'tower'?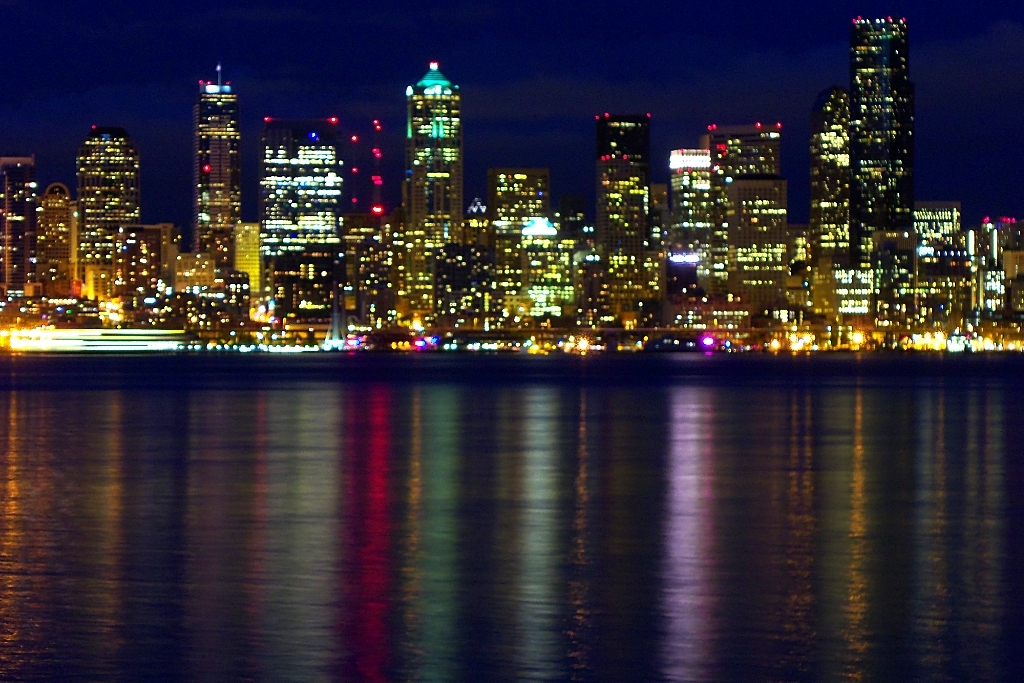
locate(83, 126, 144, 296)
